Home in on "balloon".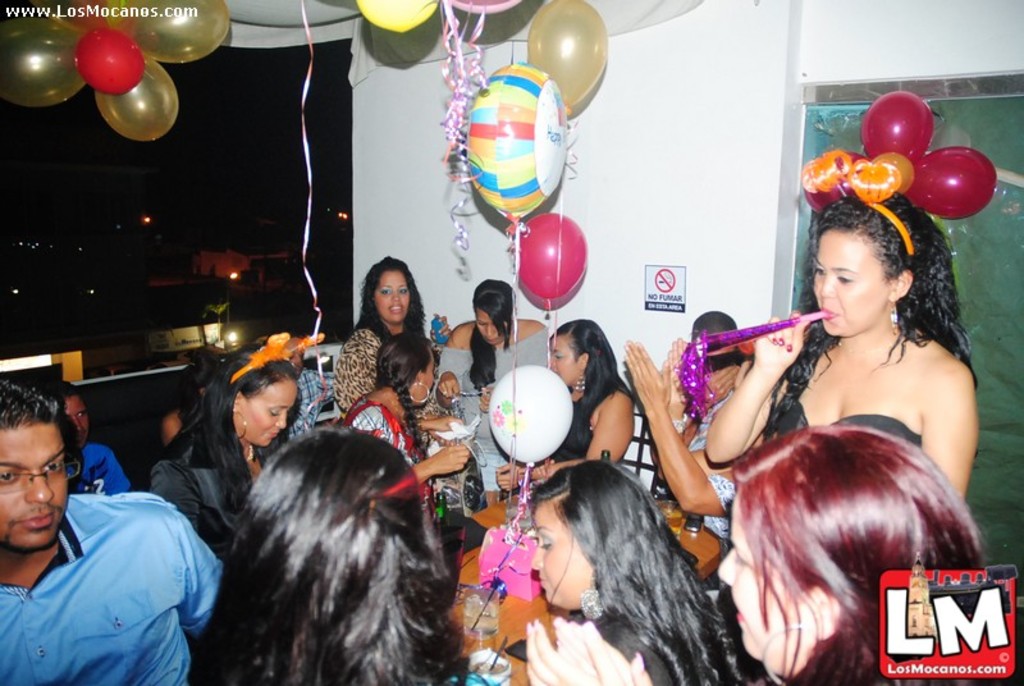
Homed in at [860,90,937,172].
